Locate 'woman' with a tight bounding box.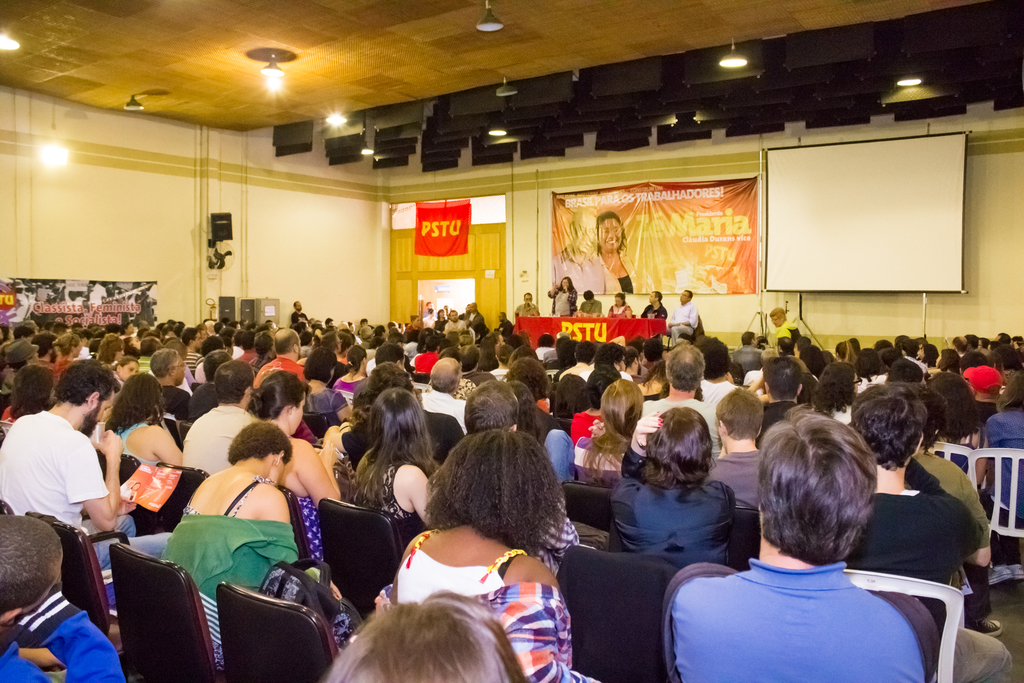
box=[607, 403, 737, 568].
